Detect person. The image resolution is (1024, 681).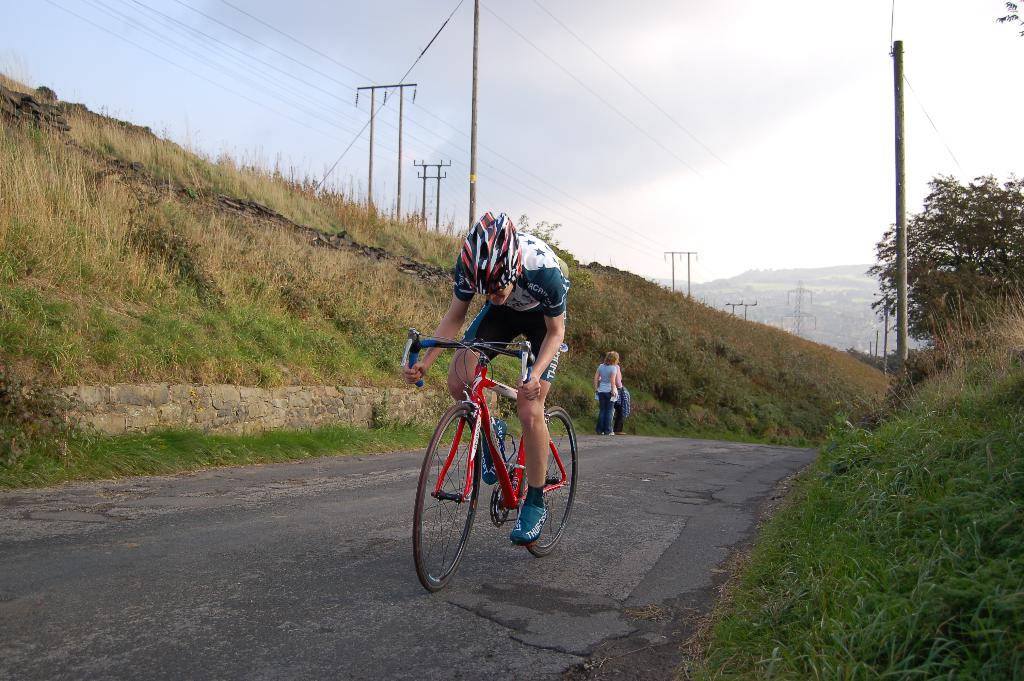
region(402, 213, 570, 546).
